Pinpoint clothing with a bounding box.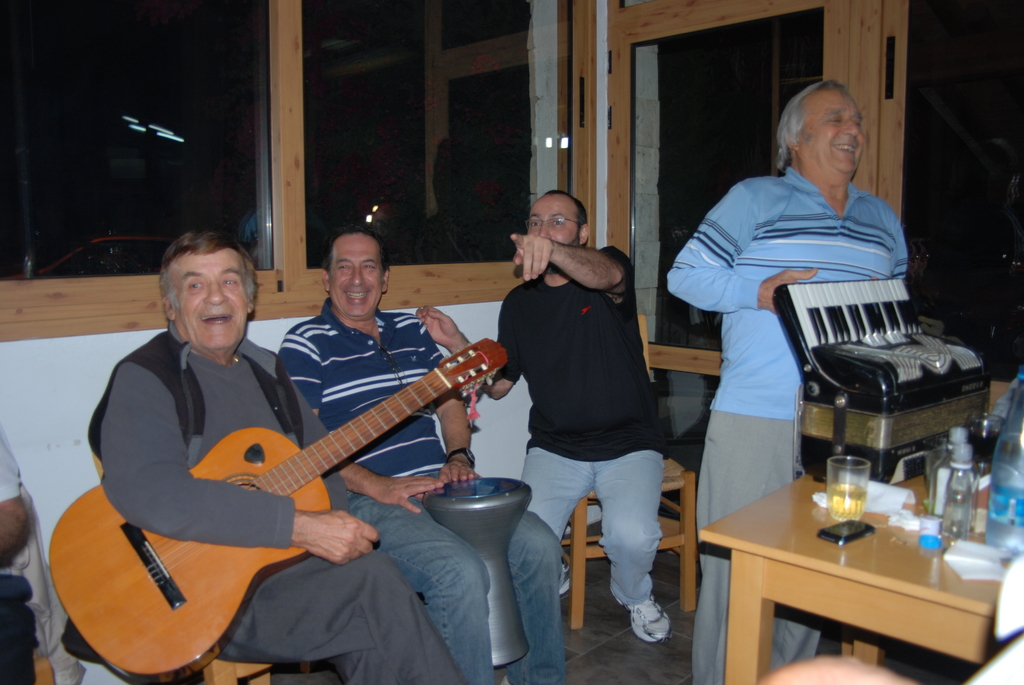
488:243:660:604.
